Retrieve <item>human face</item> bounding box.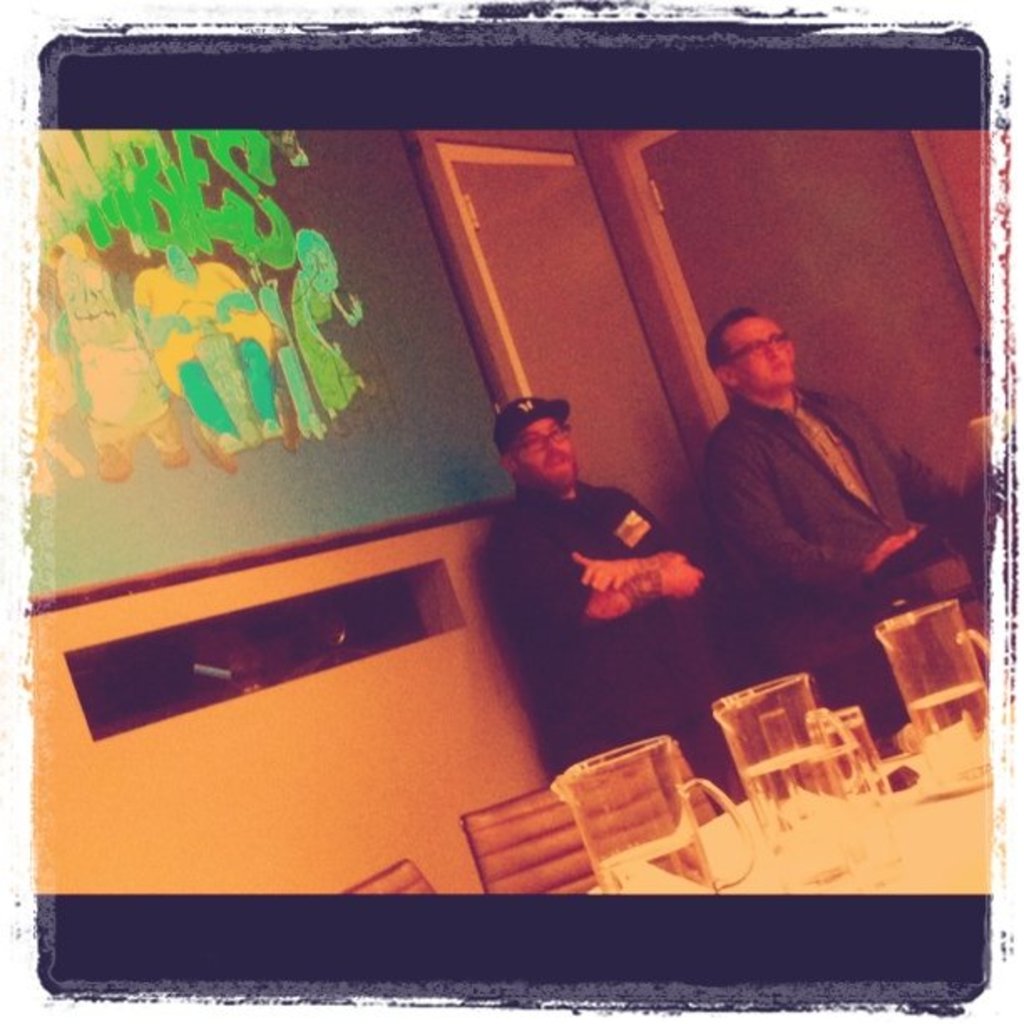
Bounding box: 719/318/791/378.
